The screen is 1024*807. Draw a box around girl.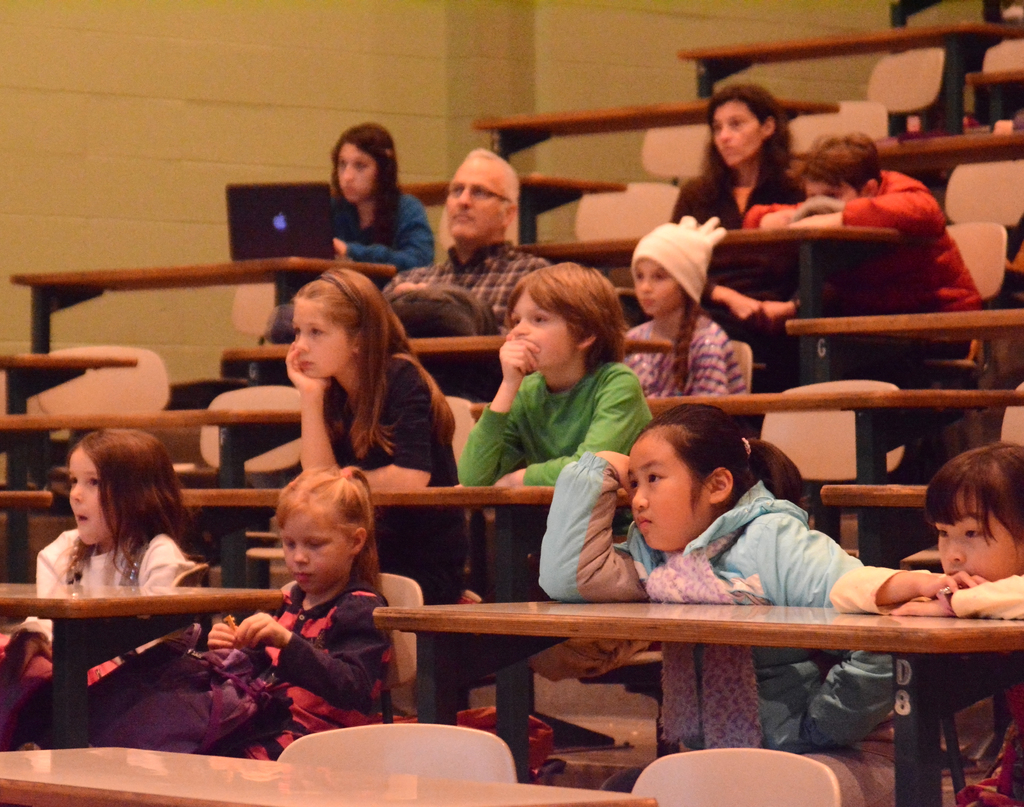
(625,216,746,394).
